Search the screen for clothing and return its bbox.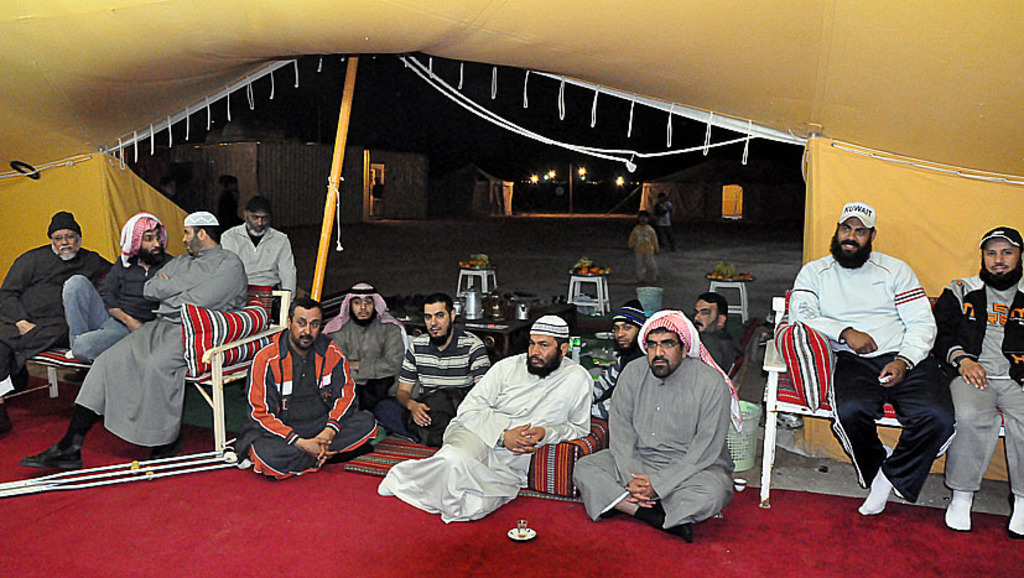
Found: crop(61, 254, 176, 358).
